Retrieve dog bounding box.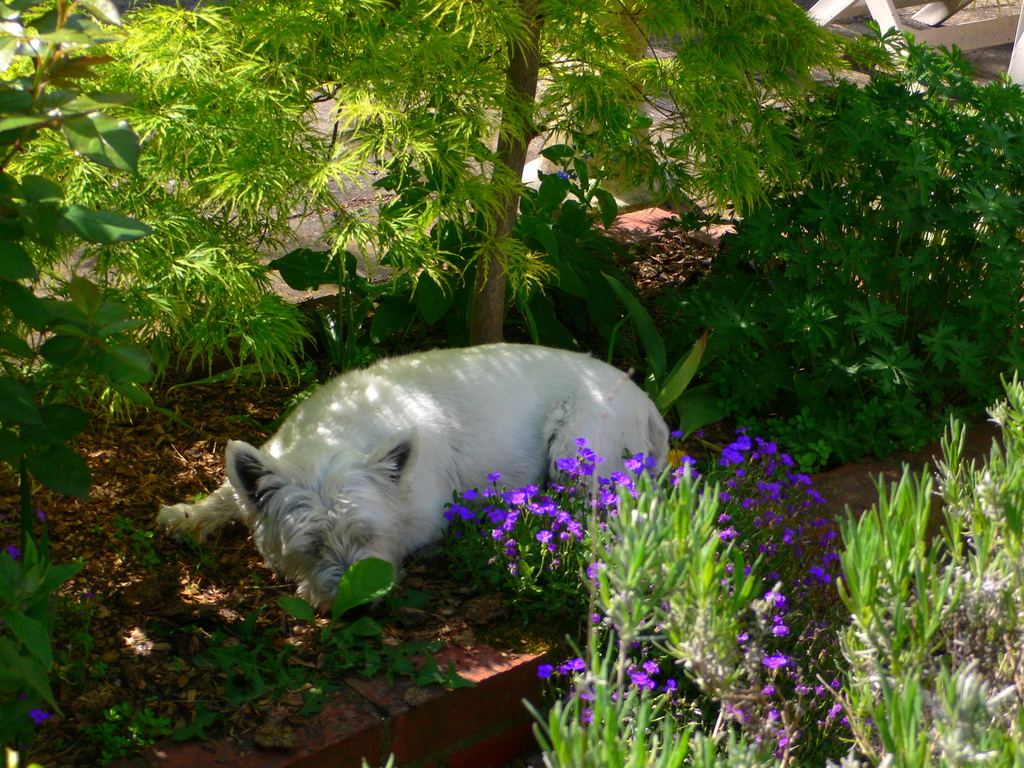
Bounding box: detection(148, 348, 676, 610).
